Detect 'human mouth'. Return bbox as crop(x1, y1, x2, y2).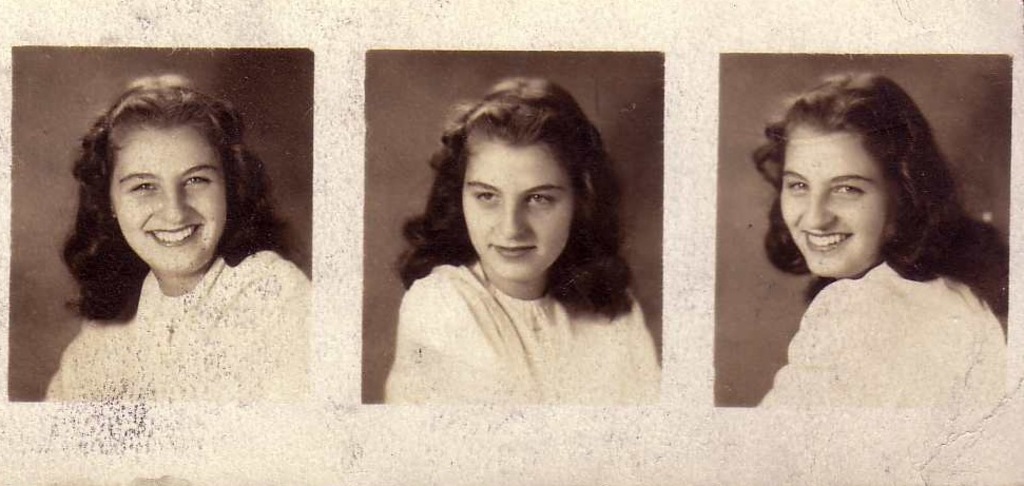
crop(490, 240, 536, 256).
